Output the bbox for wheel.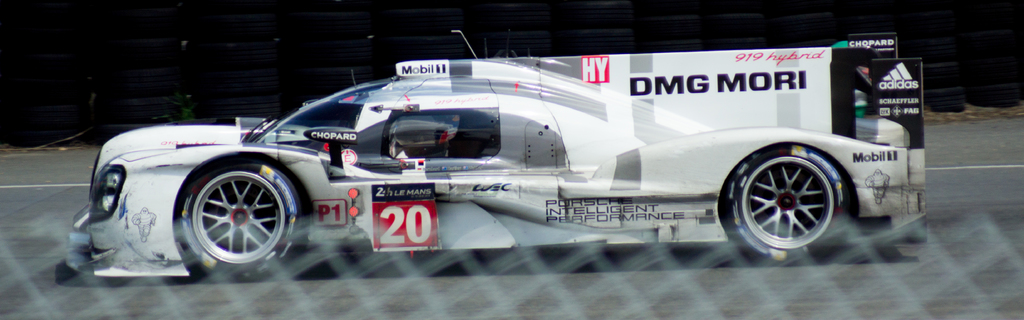
727,144,849,267.
